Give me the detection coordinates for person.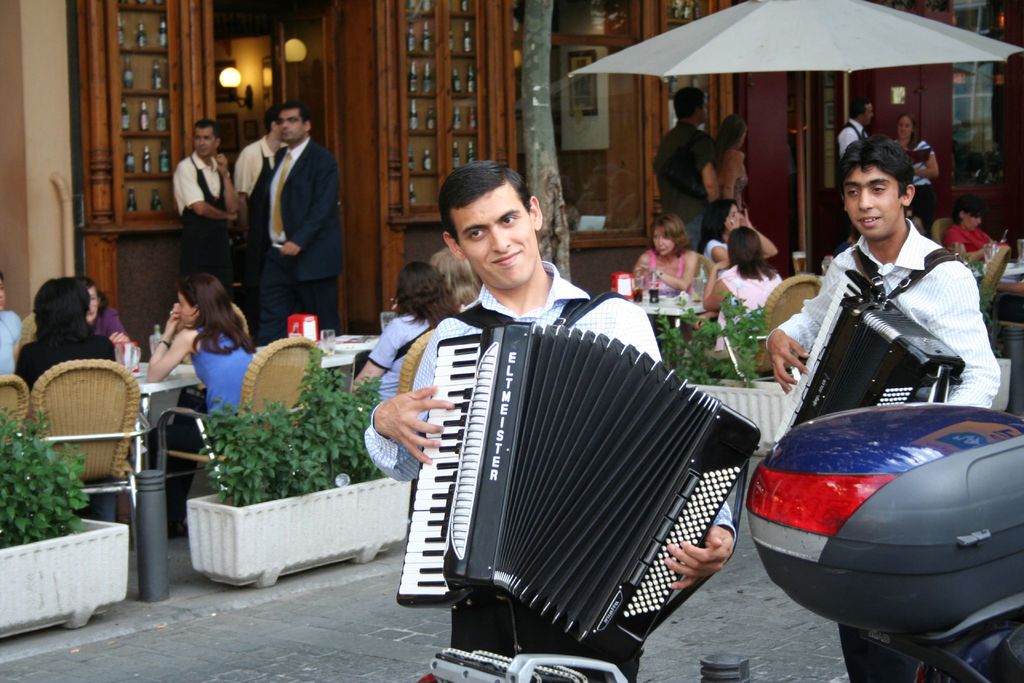
[707,226,778,350].
